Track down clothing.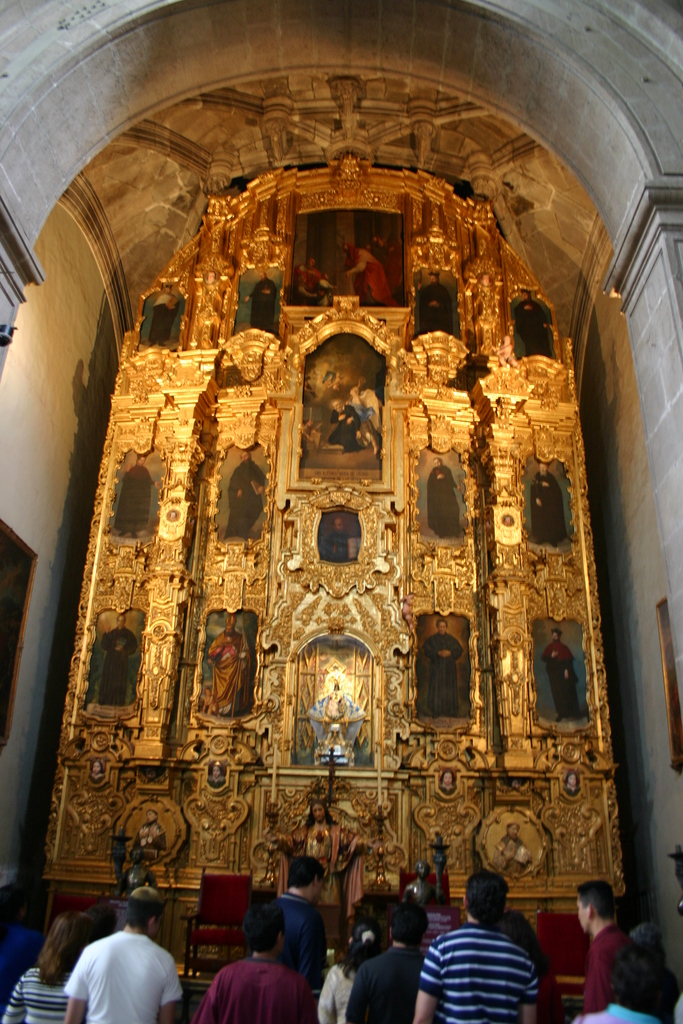
Tracked to x1=583, y1=925, x2=639, y2=1012.
